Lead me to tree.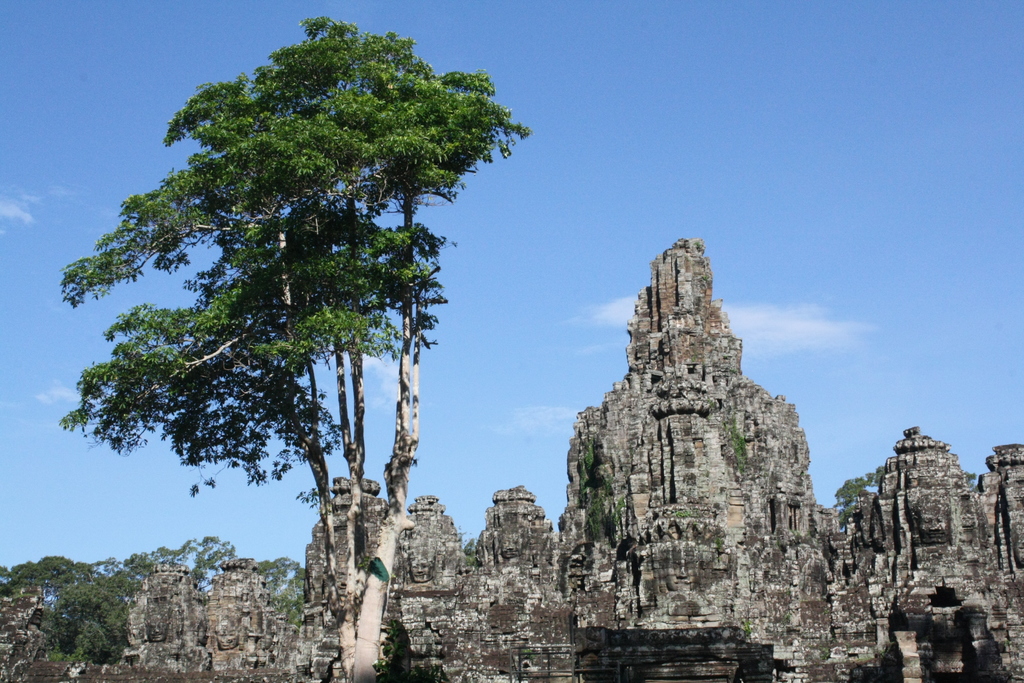
Lead to x1=33, y1=572, x2=129, y2=678.
